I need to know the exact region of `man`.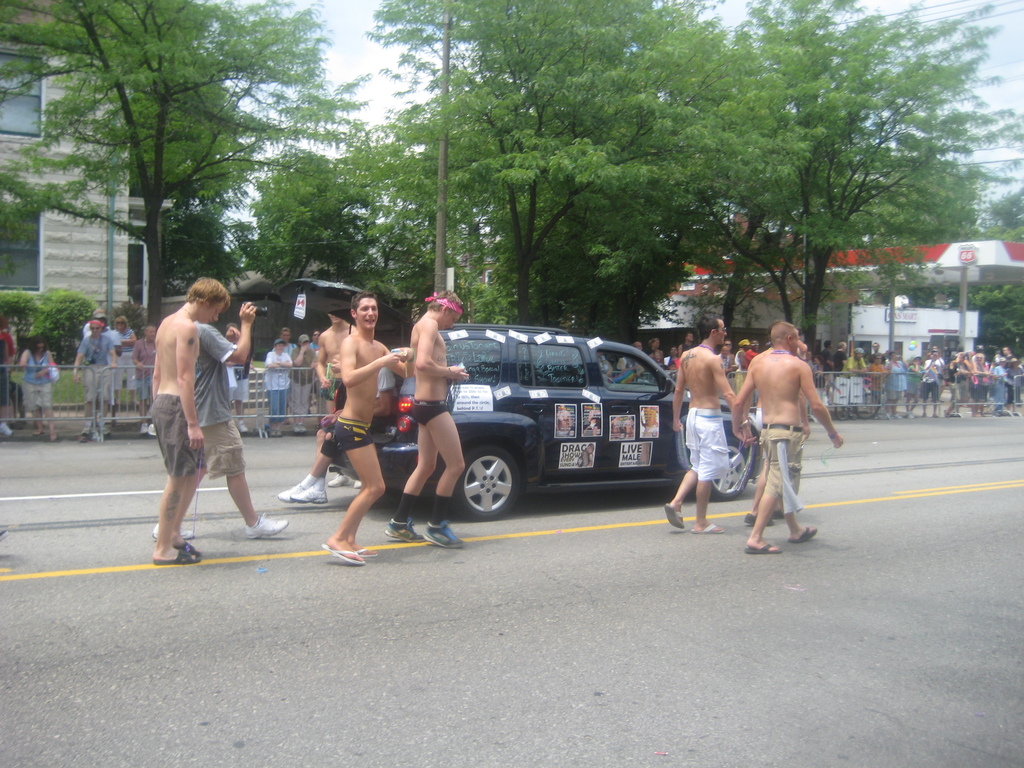
Region: [left=657, top=314, right=753, bottom=535].
